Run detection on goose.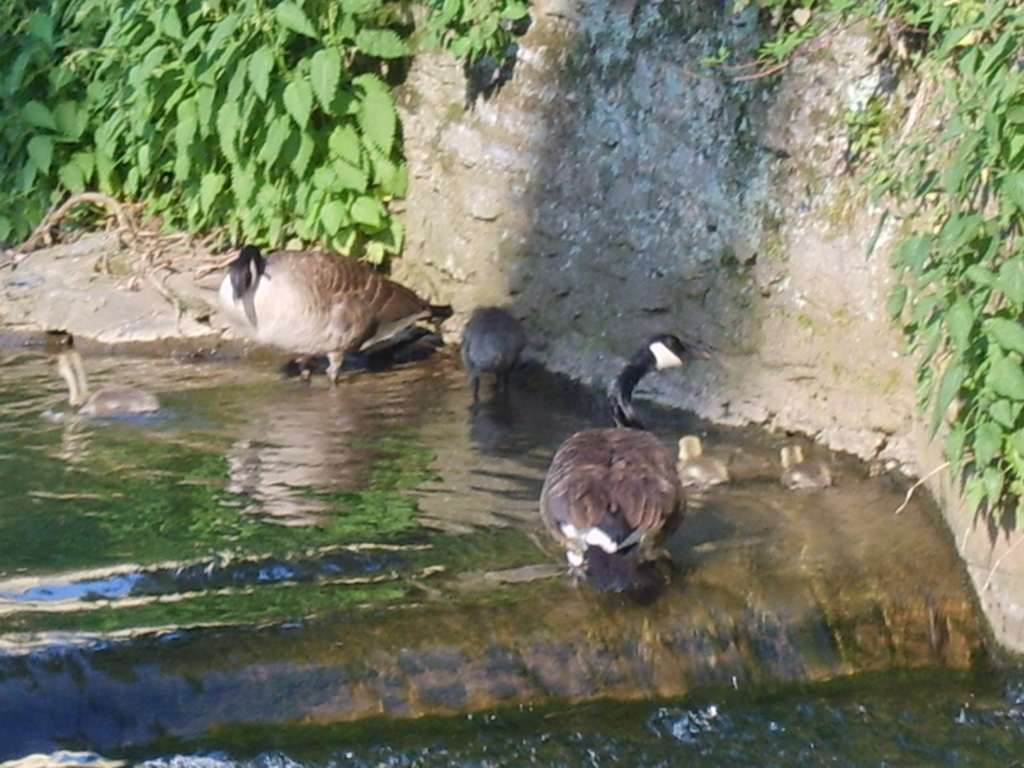
Result: 538 335 709 590.
